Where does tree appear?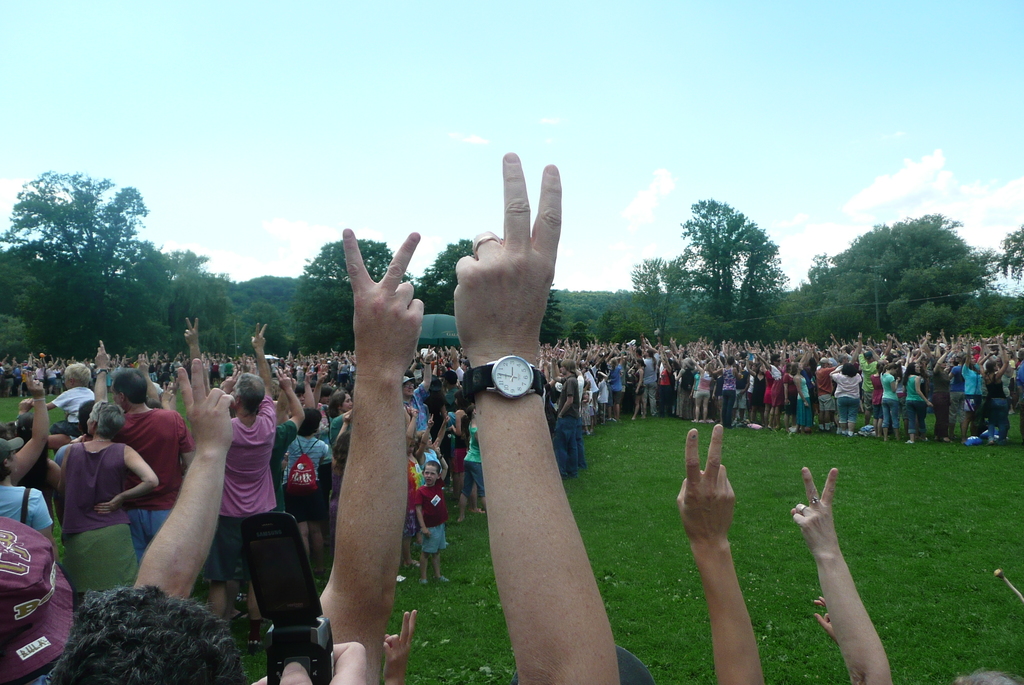
Appears at [x1=682, y1=198, x2=764, y2=334].
